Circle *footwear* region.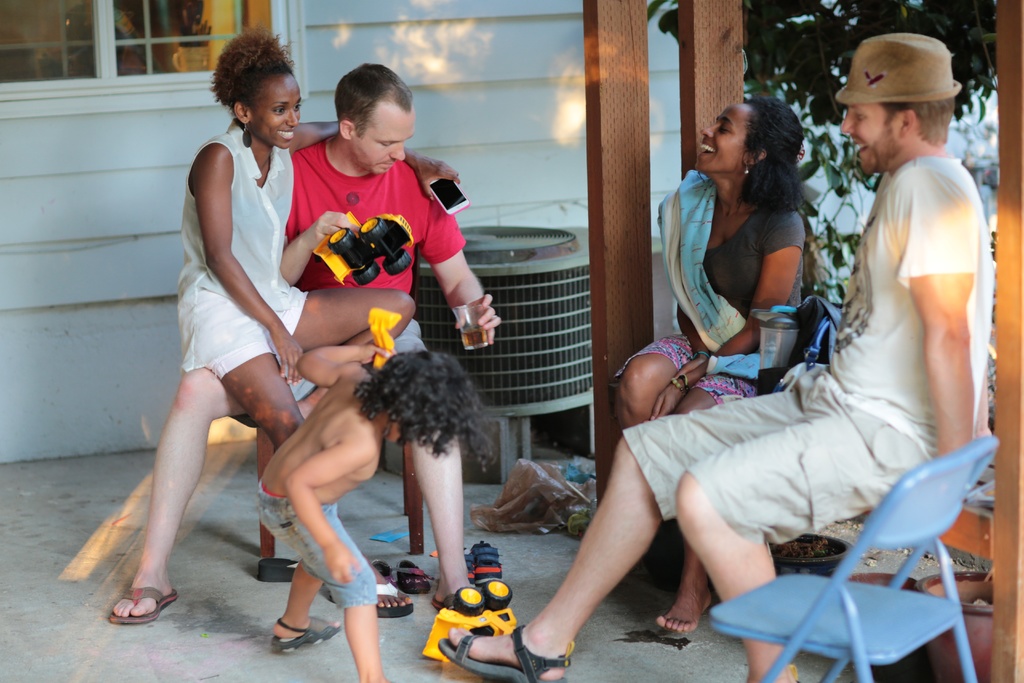
Region: box(788, 664, 802, 682).
